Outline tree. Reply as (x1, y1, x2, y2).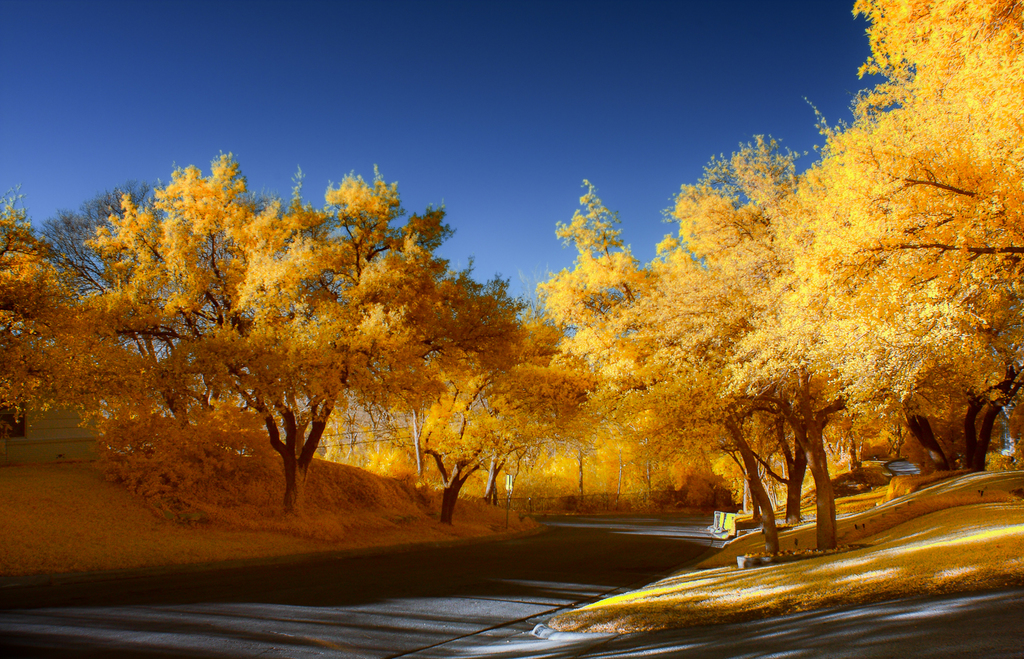
(395, 249, 607, 533).
